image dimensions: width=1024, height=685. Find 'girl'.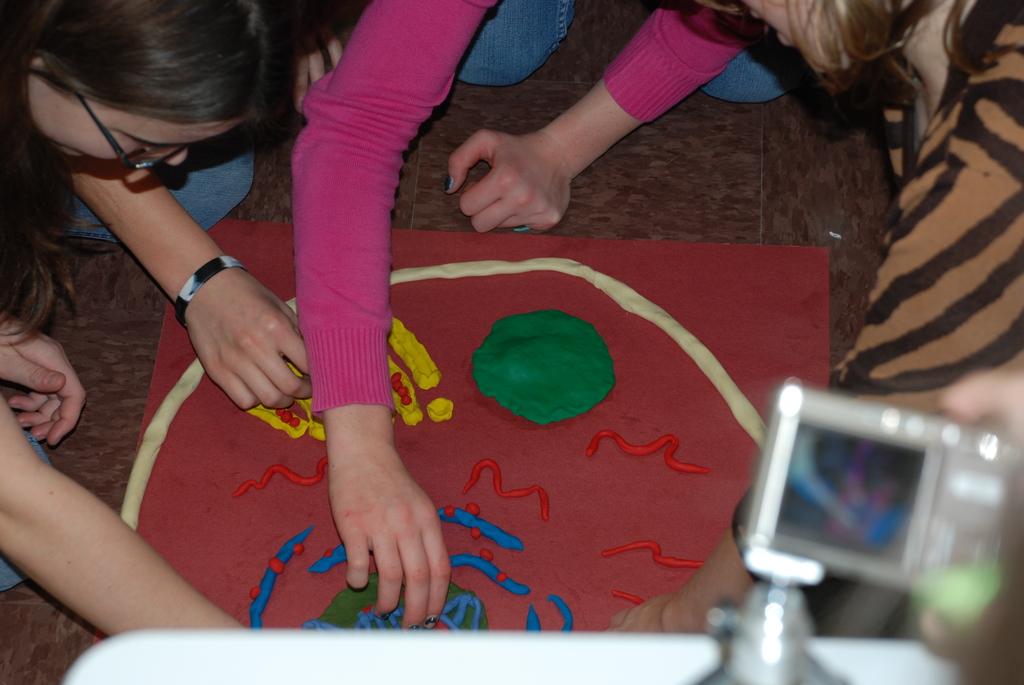
x1=604, y1=0, x2=1023, y2=623.
